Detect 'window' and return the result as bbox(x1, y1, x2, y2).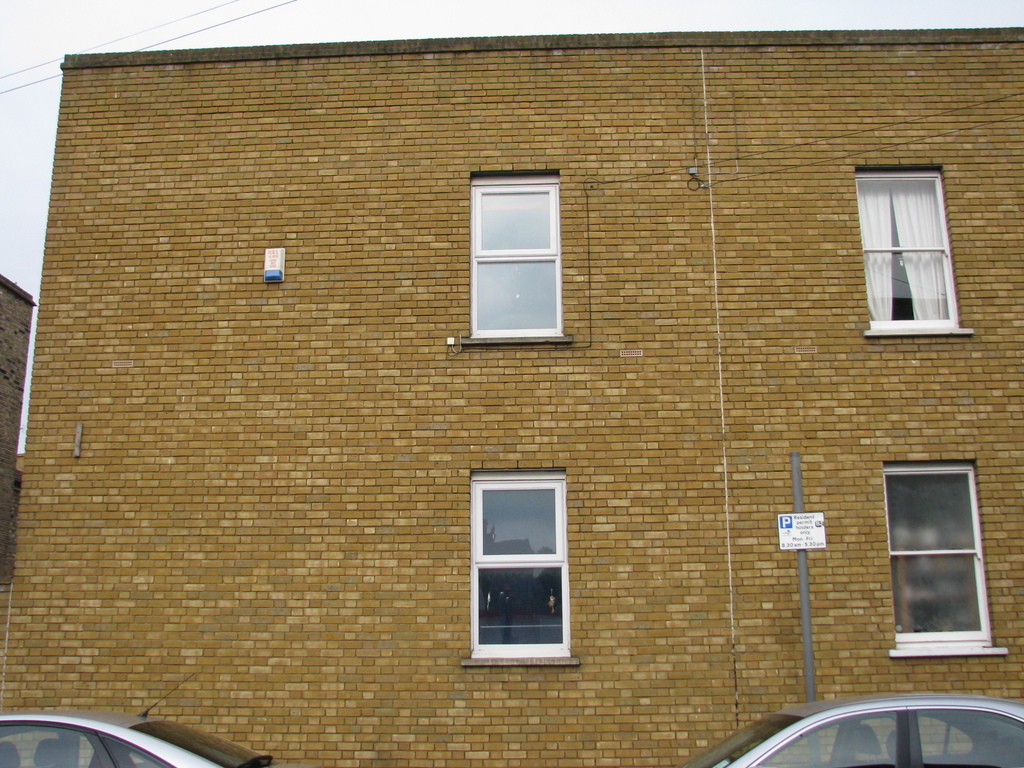
bbox(479, 483, 554, 556).
